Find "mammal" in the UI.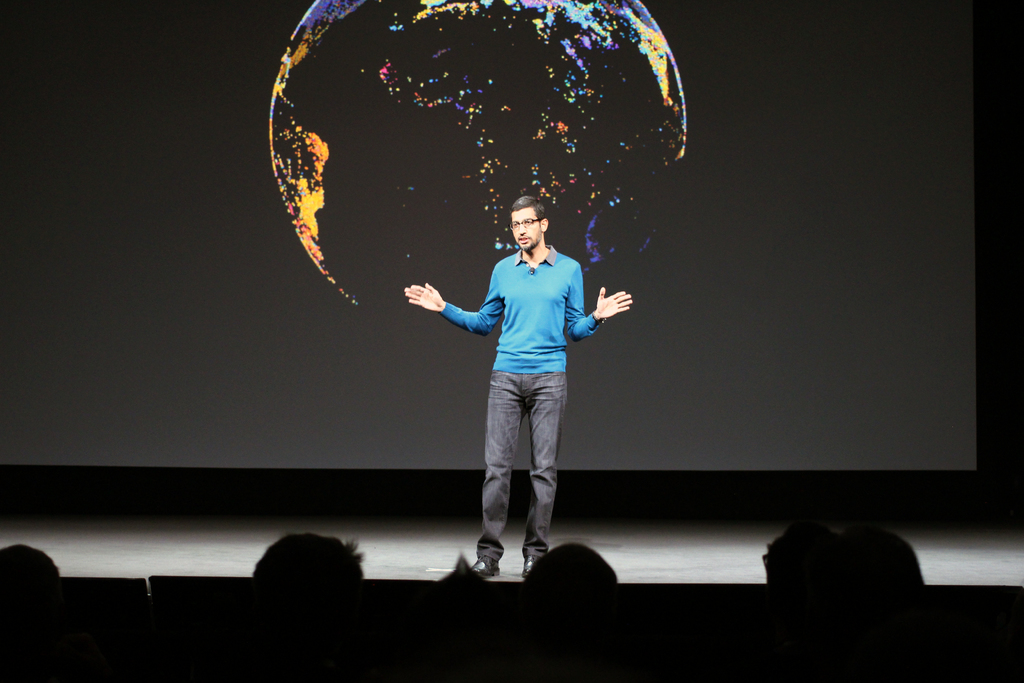
UI element at 524, 539, 620, 595.
